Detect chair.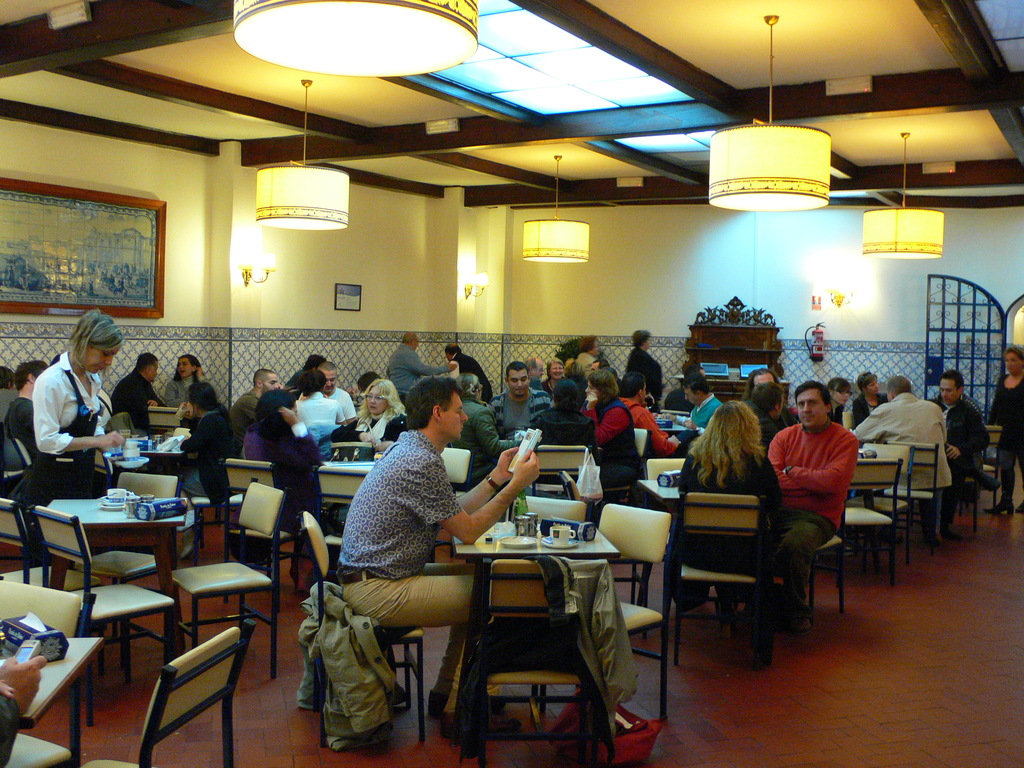
Detected at 838 409 852 435.
